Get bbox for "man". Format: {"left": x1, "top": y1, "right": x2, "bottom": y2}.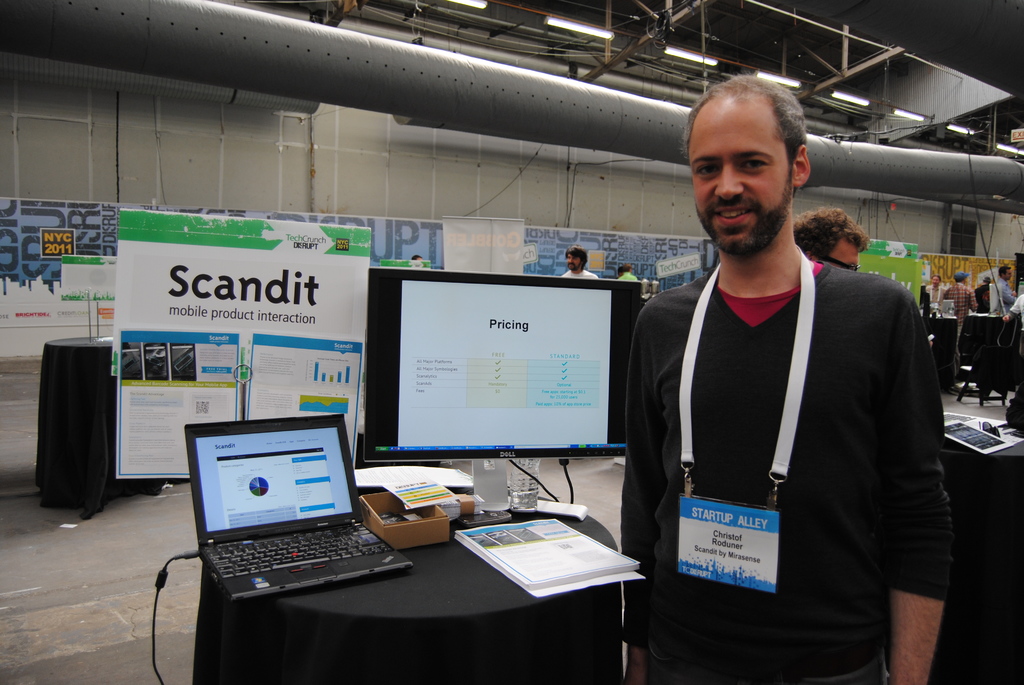
{"left": 923, "top": 271, "right": 940, "bottom": 332}.
